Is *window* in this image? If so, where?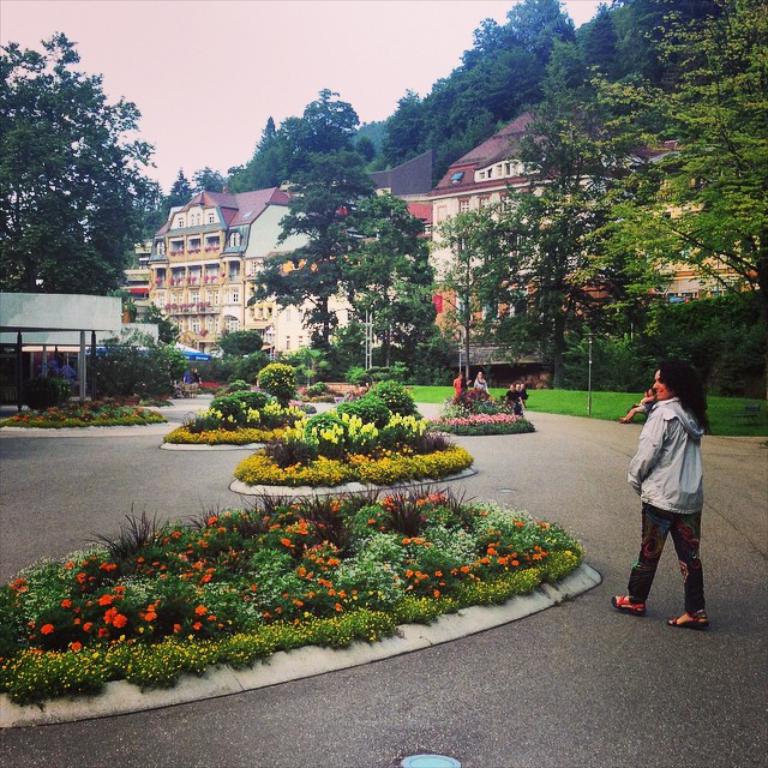
Yes, at left=476, top=194, right=491, bottom=218.
